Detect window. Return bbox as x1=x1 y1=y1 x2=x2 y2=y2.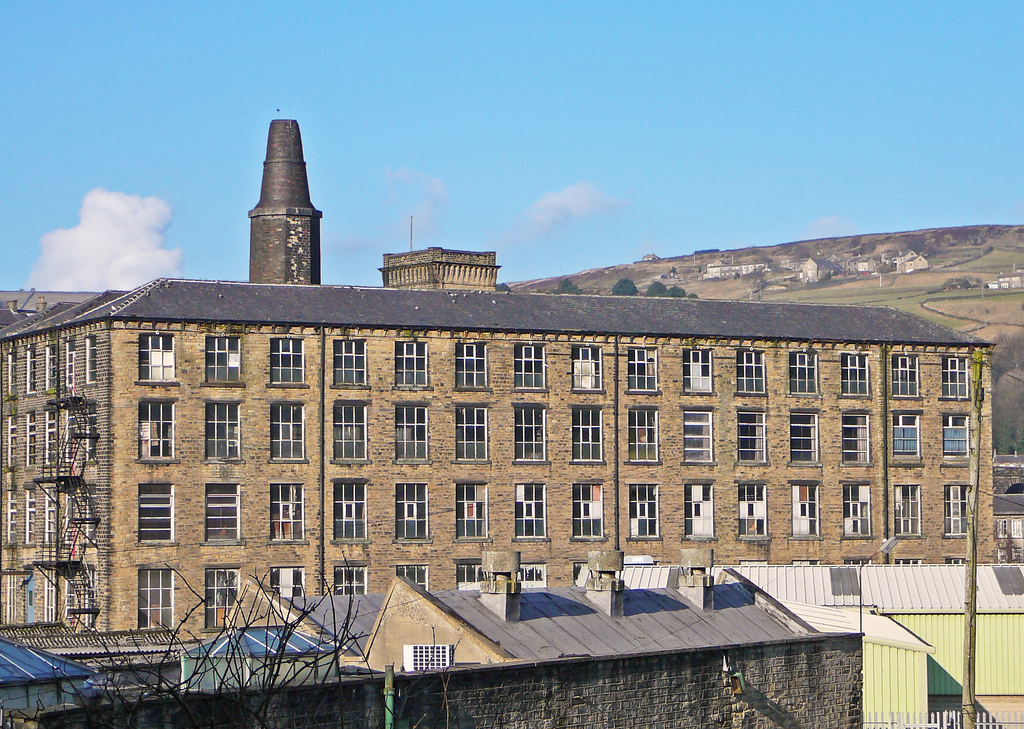
x1=834 y1=479 x2=881 y2=541.
